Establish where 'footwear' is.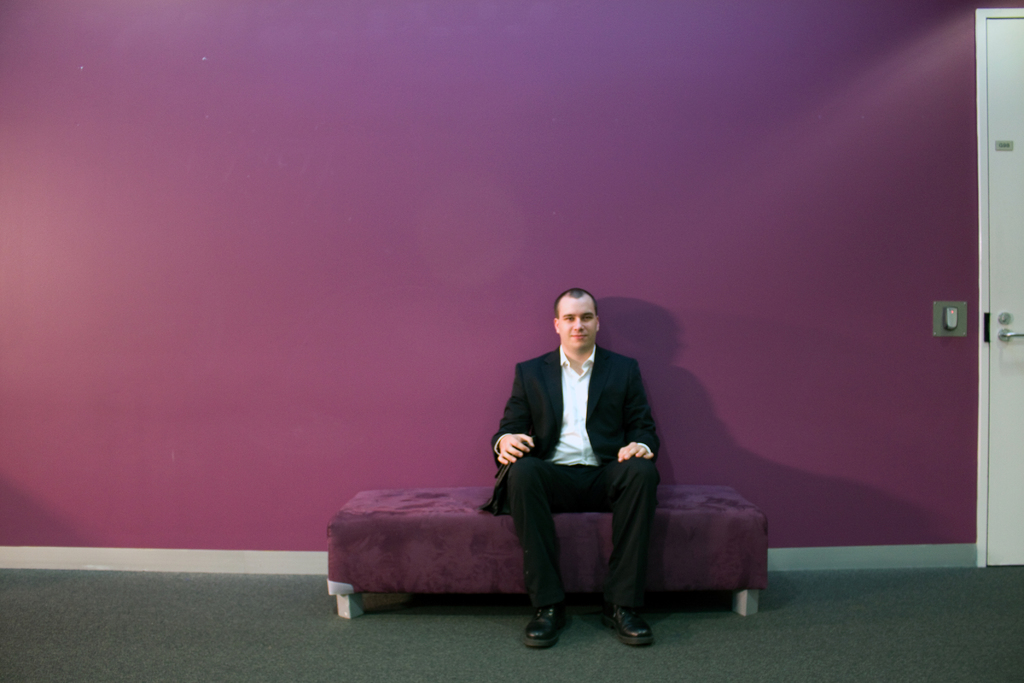
Established at (520,607,570,648).
